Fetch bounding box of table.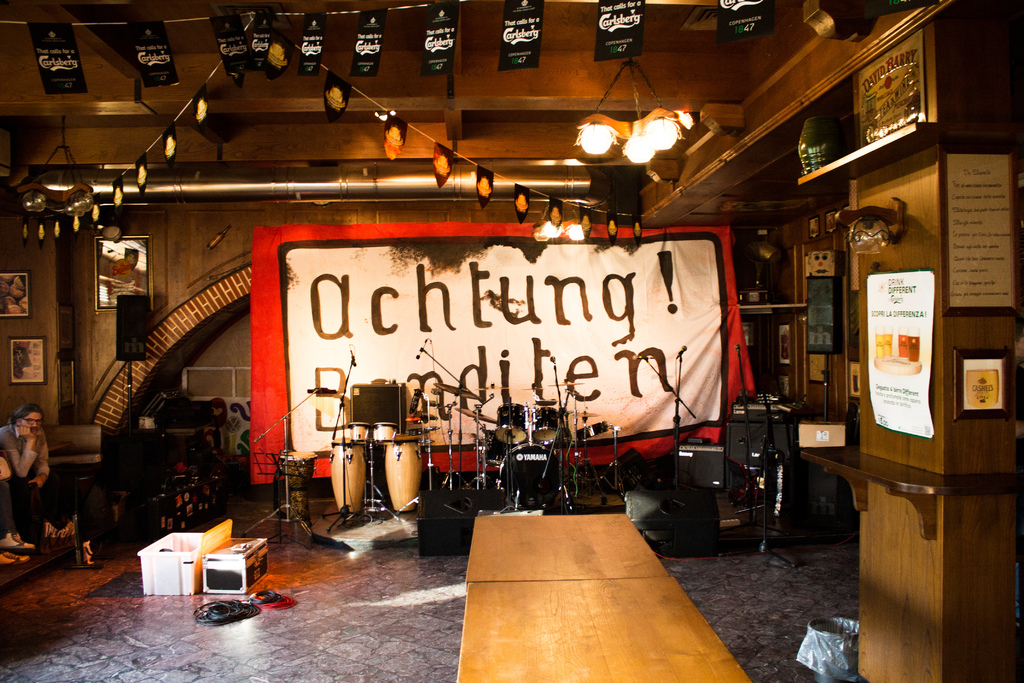
Bbox: 458, 511, 762, 680.
